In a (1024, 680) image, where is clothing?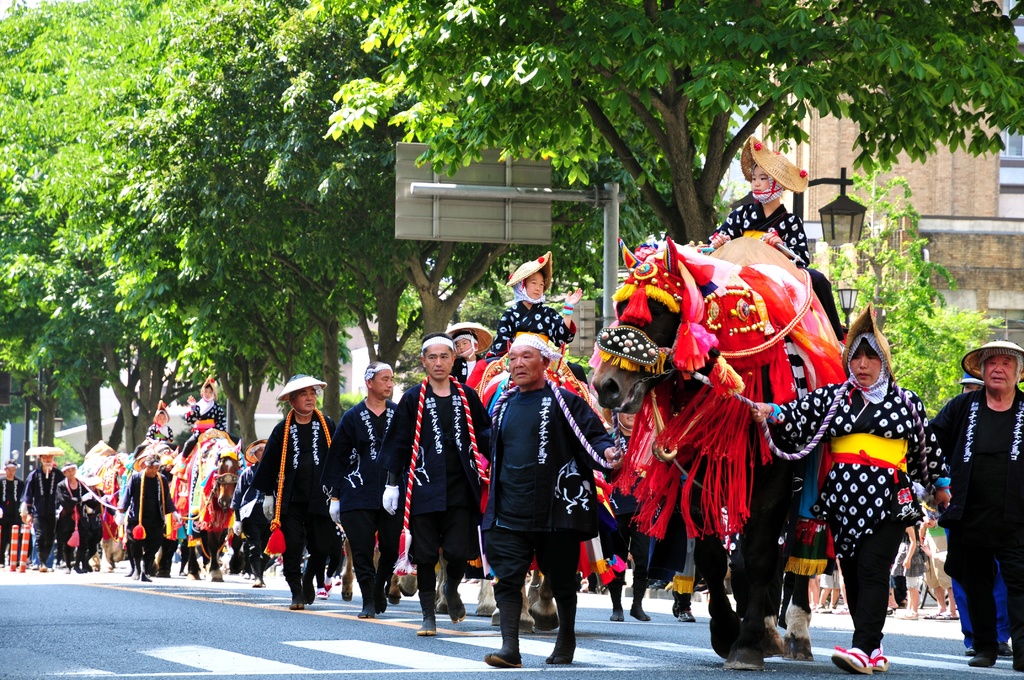
region(77, 485, 108, 563).
